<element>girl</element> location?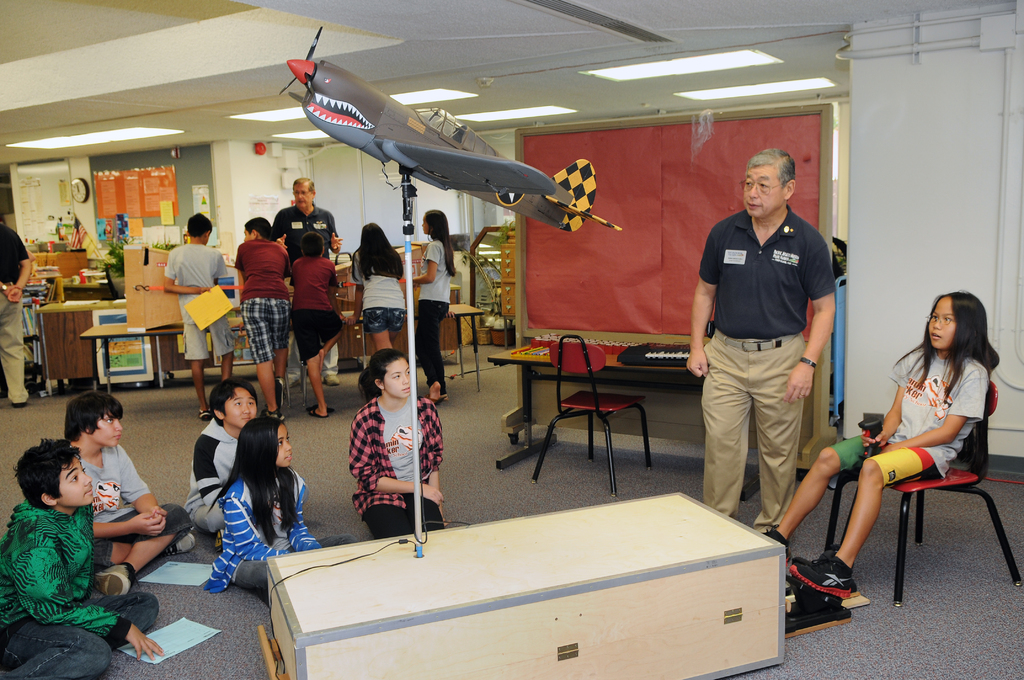
<bbox>351, 220, 404, 352</bbox>
